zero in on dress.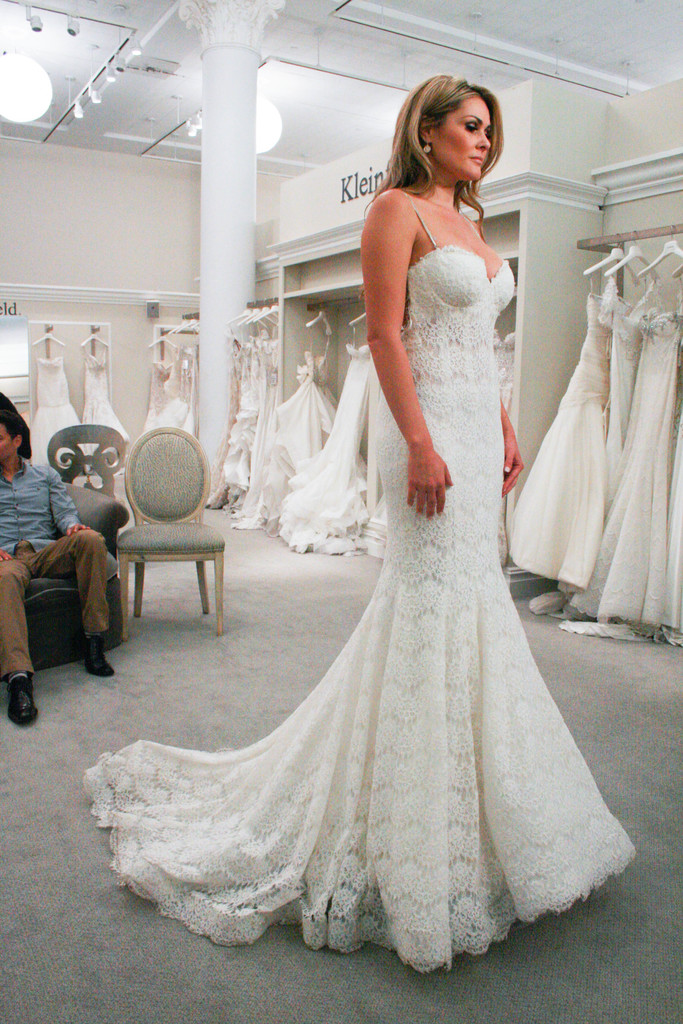
Zeroed in: pyautogui.locateOnScreen(227, 333, 341, 536).
